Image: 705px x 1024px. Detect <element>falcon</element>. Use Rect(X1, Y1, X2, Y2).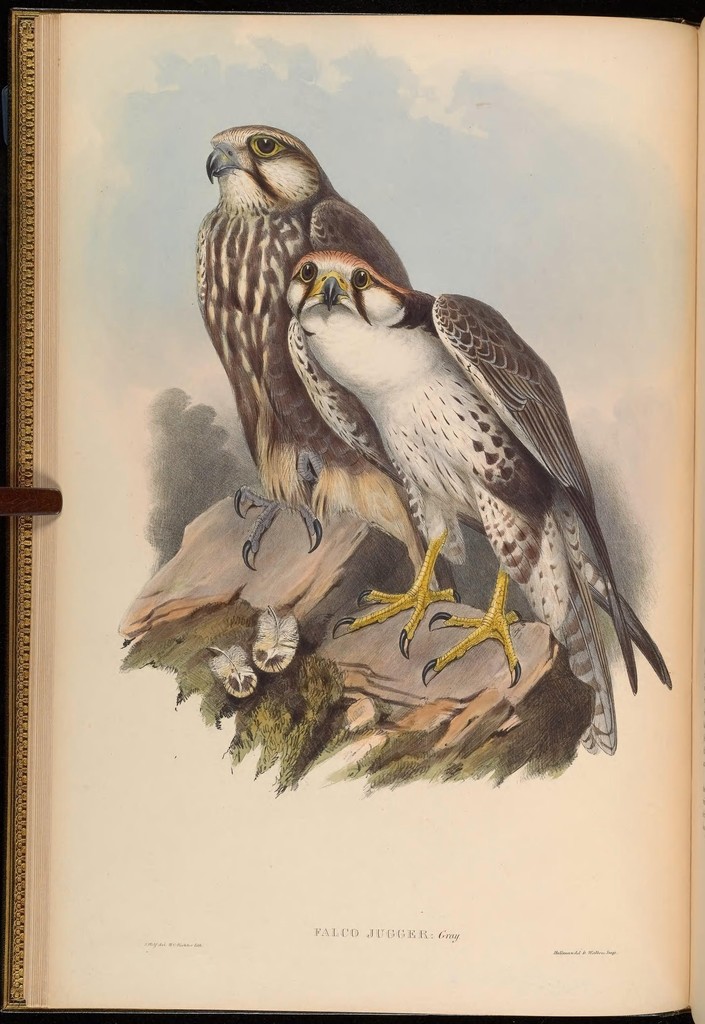
Rect(286, 244, 667, 758).
